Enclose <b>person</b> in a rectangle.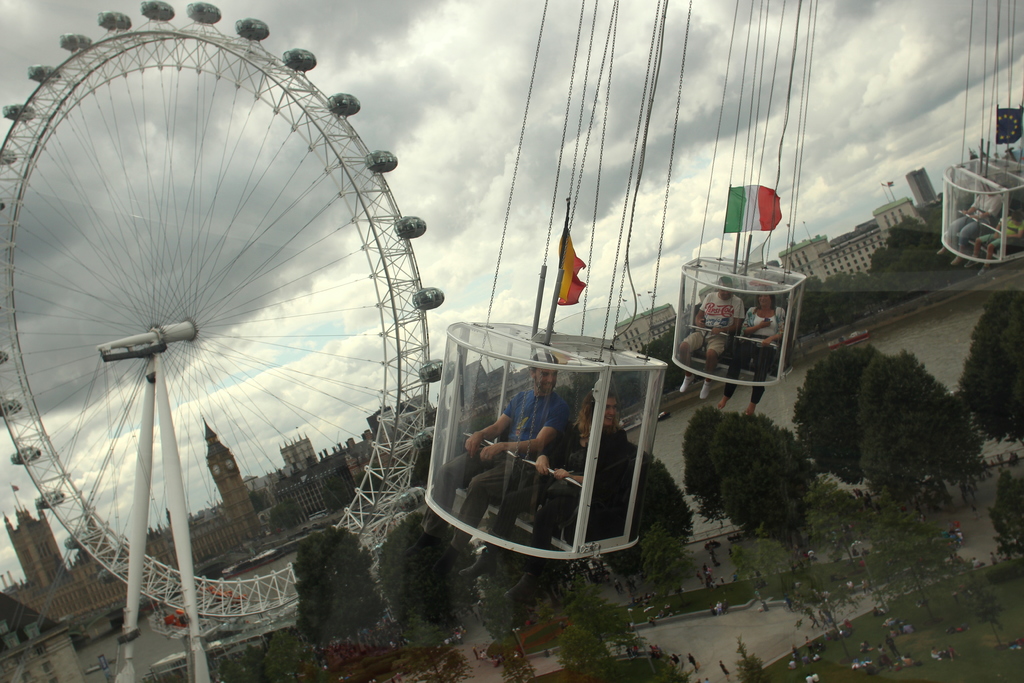
685,650,702,673.
